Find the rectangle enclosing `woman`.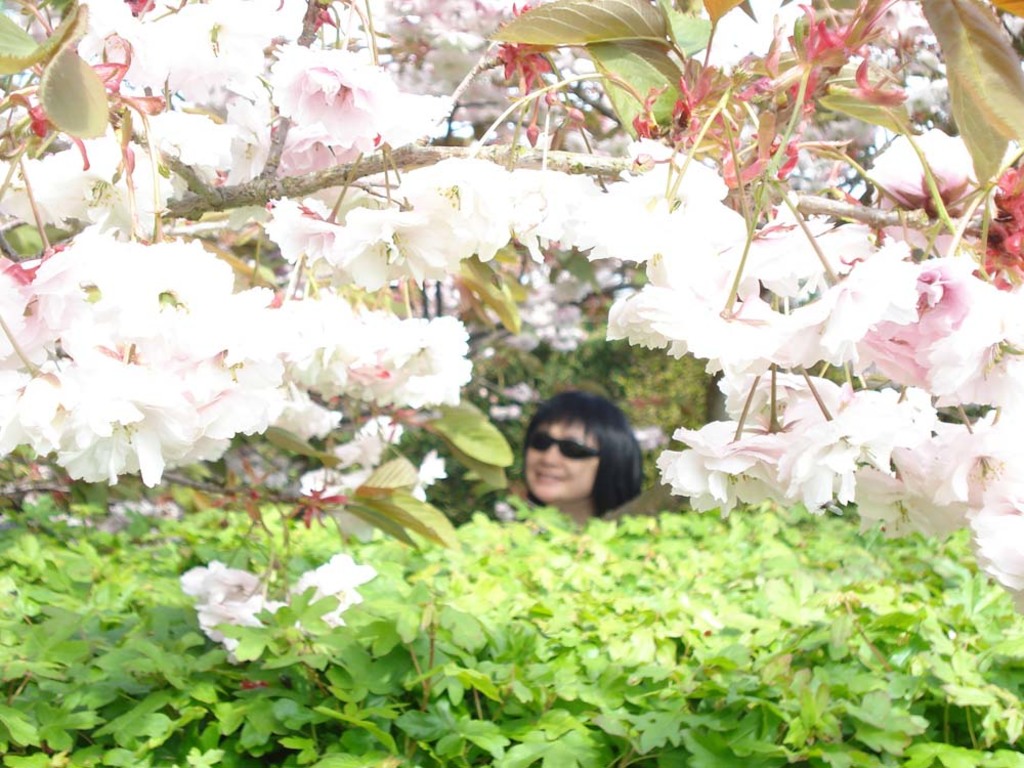
521/391/639/538.
